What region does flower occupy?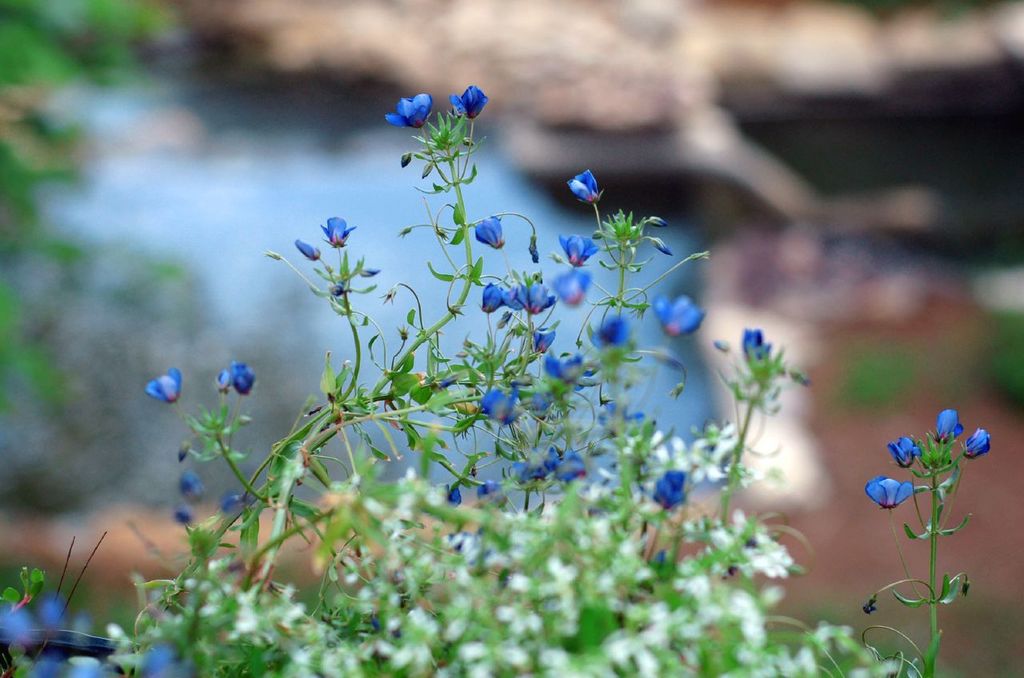
(552, 269, 590, 305).
